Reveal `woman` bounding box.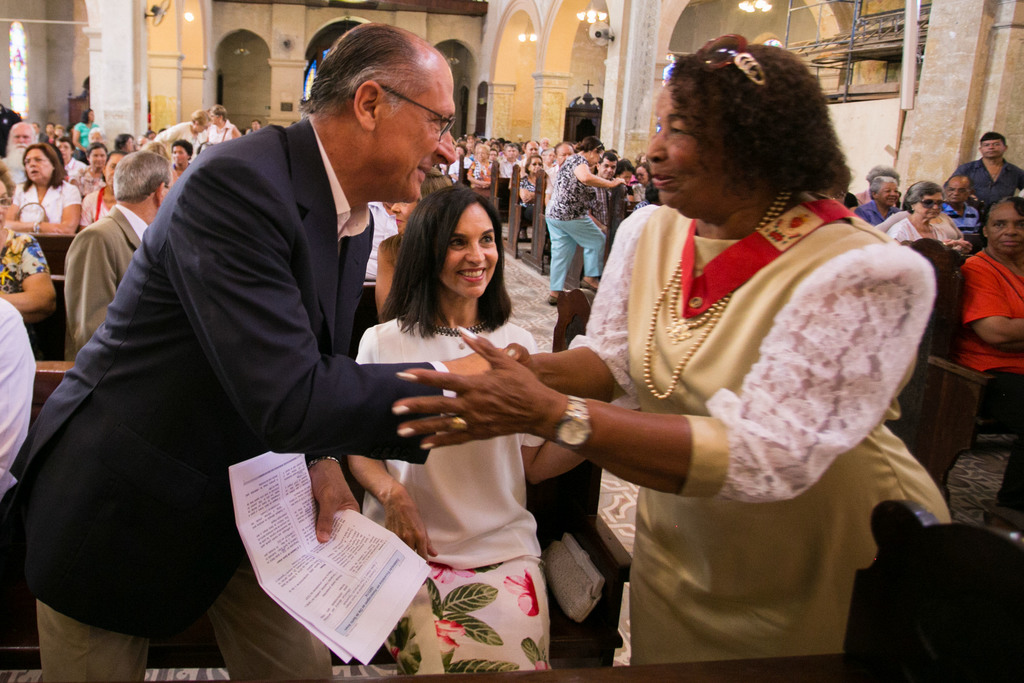
Revealed: [170,140,196,186].
